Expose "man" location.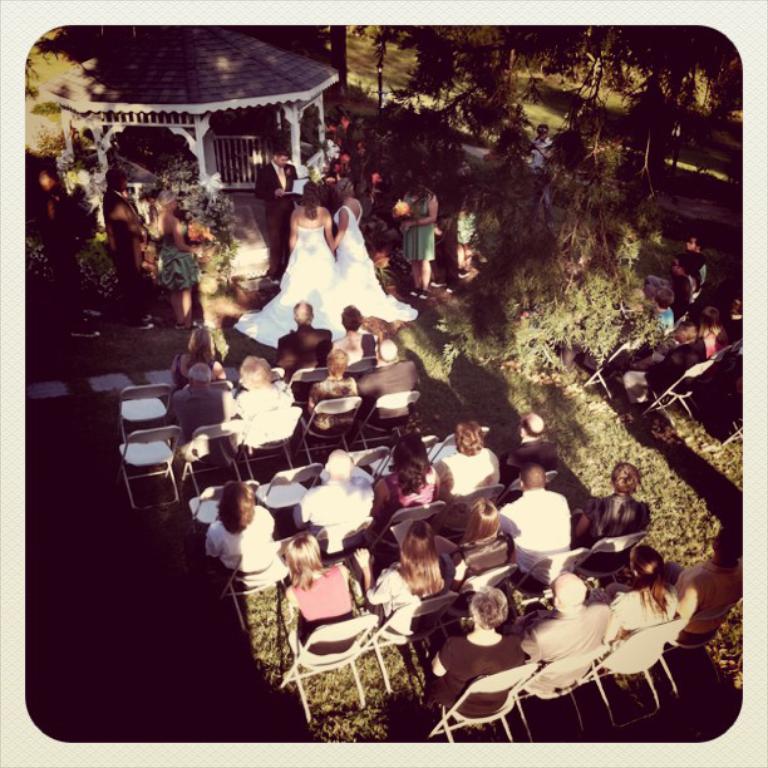
Exposed at x1=494 y1=464 x2=567 y2=582.
